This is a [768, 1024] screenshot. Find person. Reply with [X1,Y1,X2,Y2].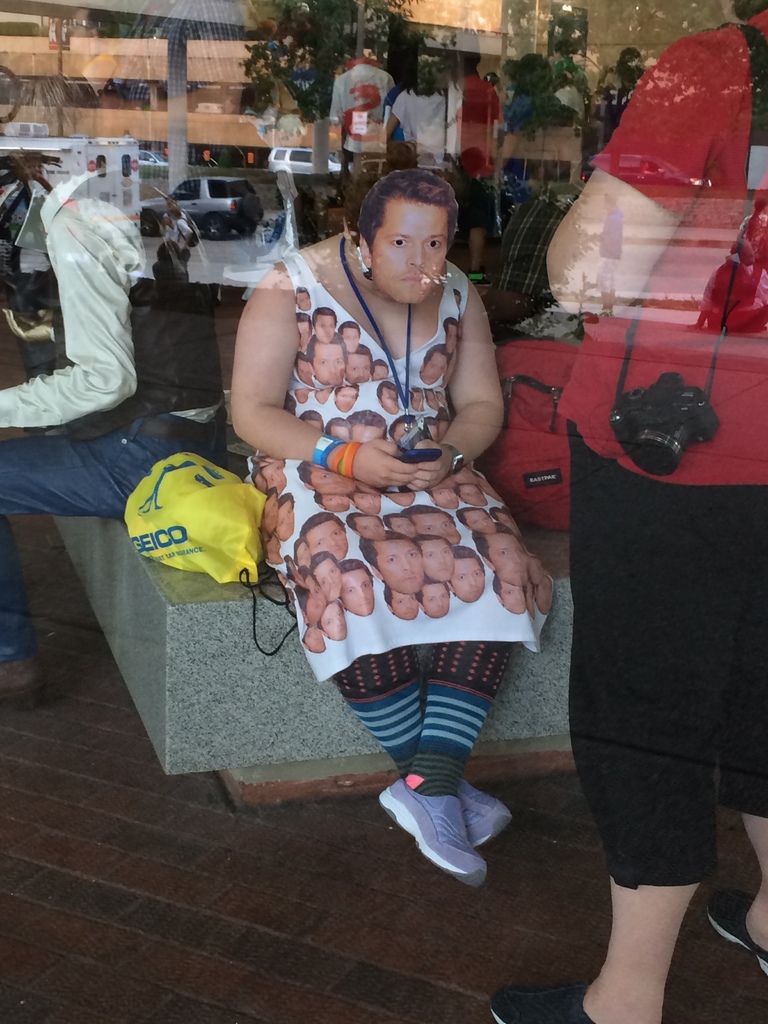
[426,417,438,445].
